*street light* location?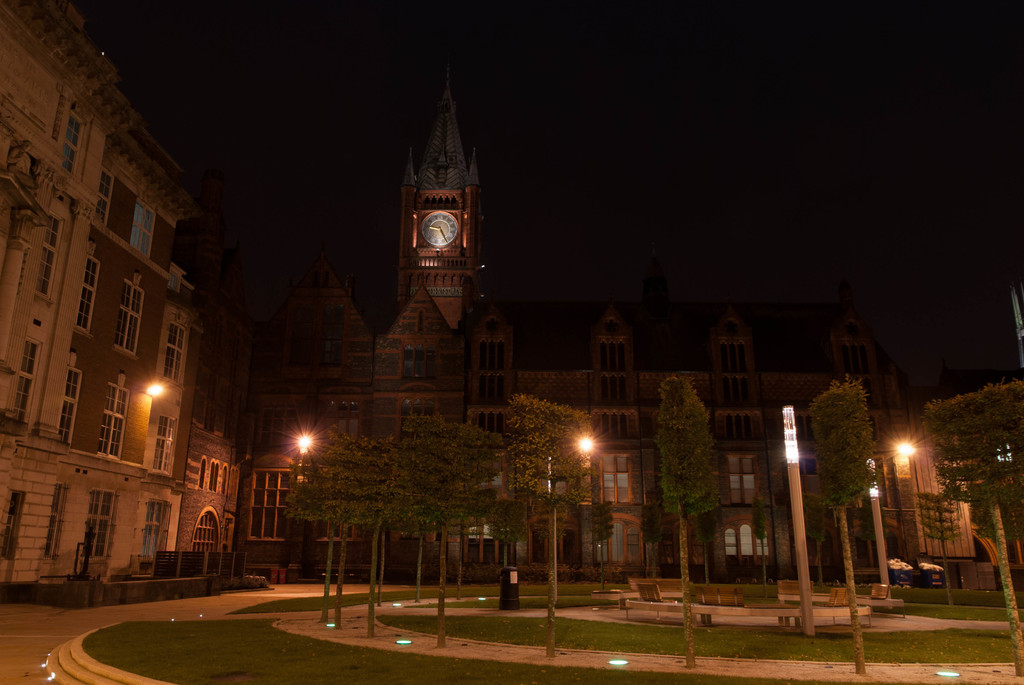
[545,434,596,603]
